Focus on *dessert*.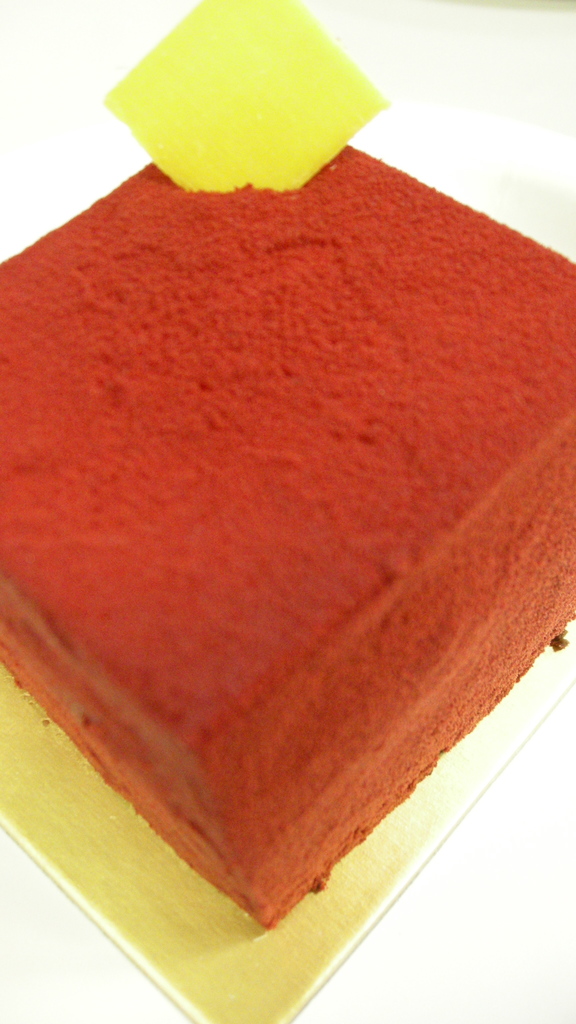
Focused at region(12, 55, 529, 1015).
